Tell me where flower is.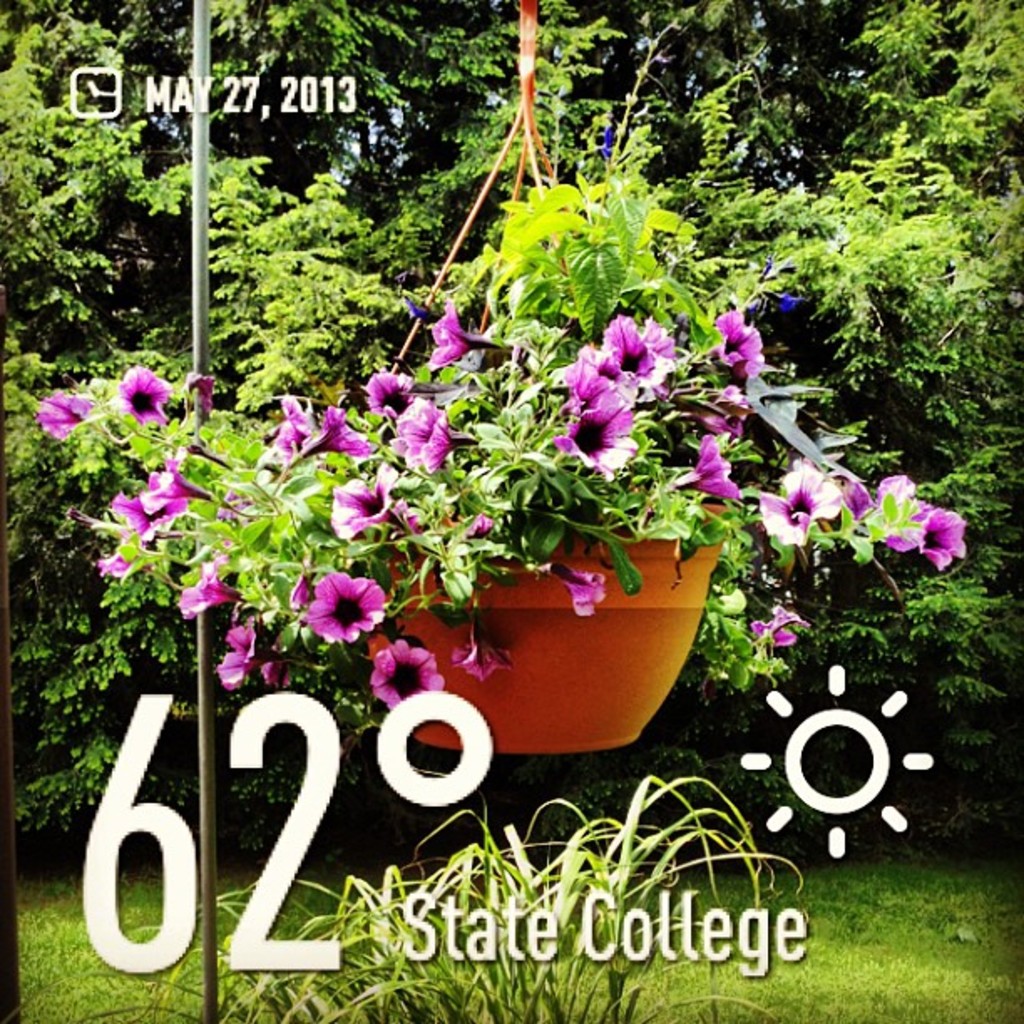
flower is at (289, 402, 371, 462).
